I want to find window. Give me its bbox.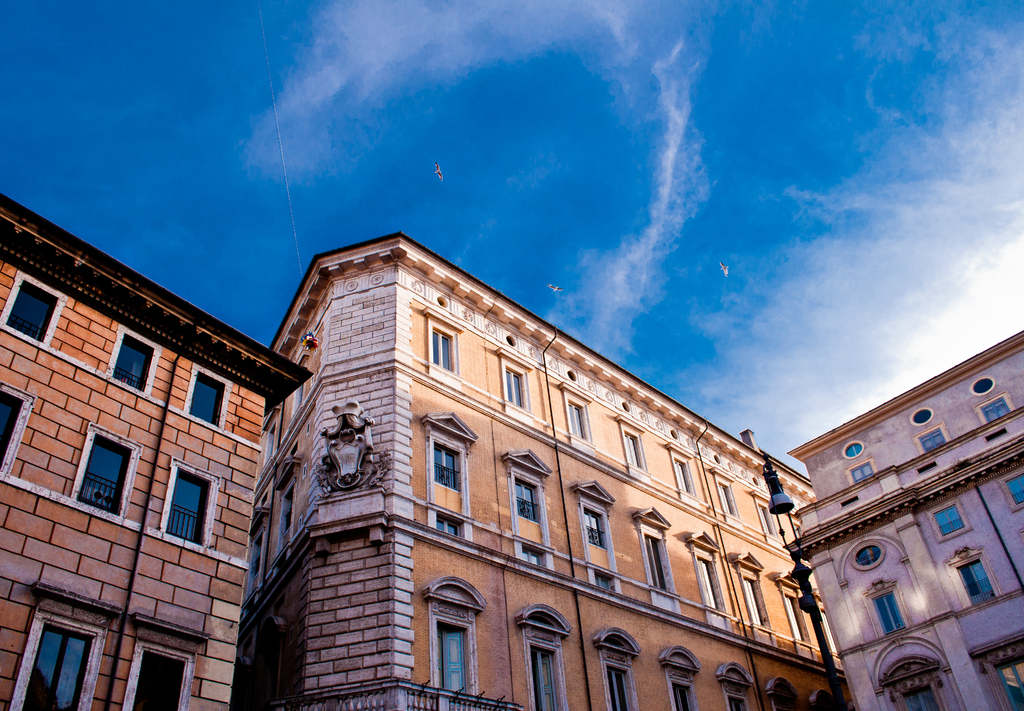
(x1=428, y1=443, x2=458, y2=497).
